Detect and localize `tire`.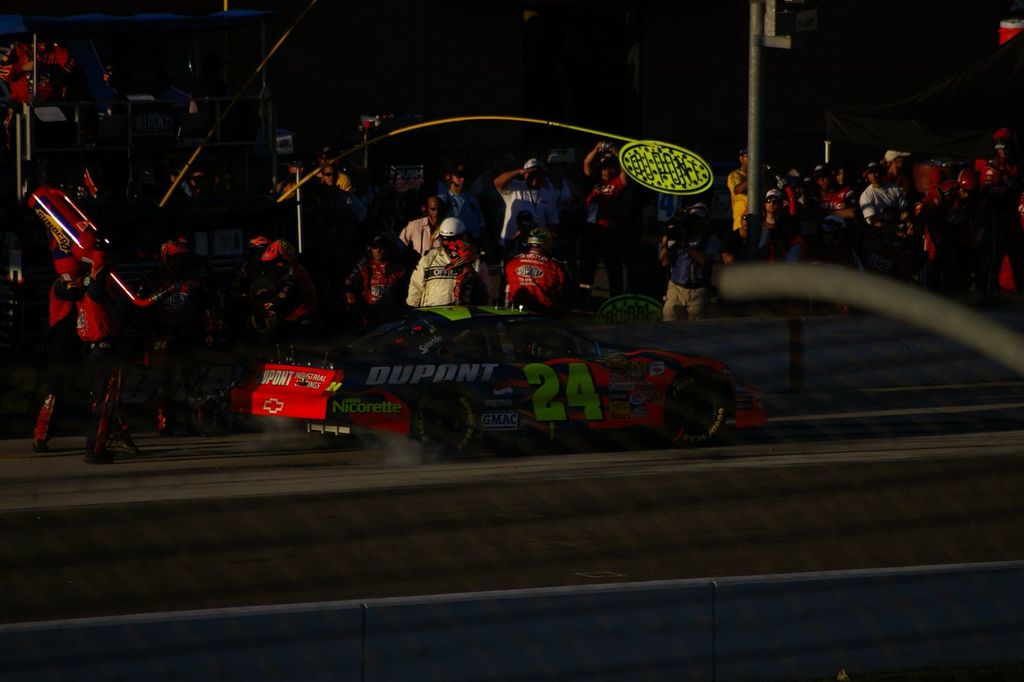
Localized at rect(666, 362, 745, 445).
